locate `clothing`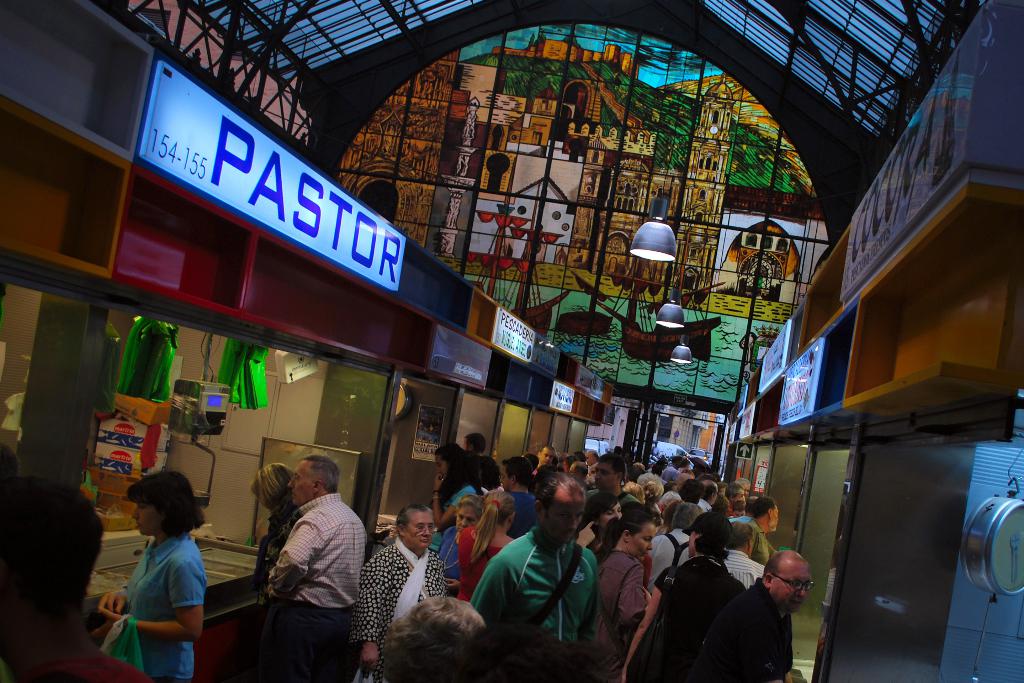
Rect(748, 514, 770, 568)
